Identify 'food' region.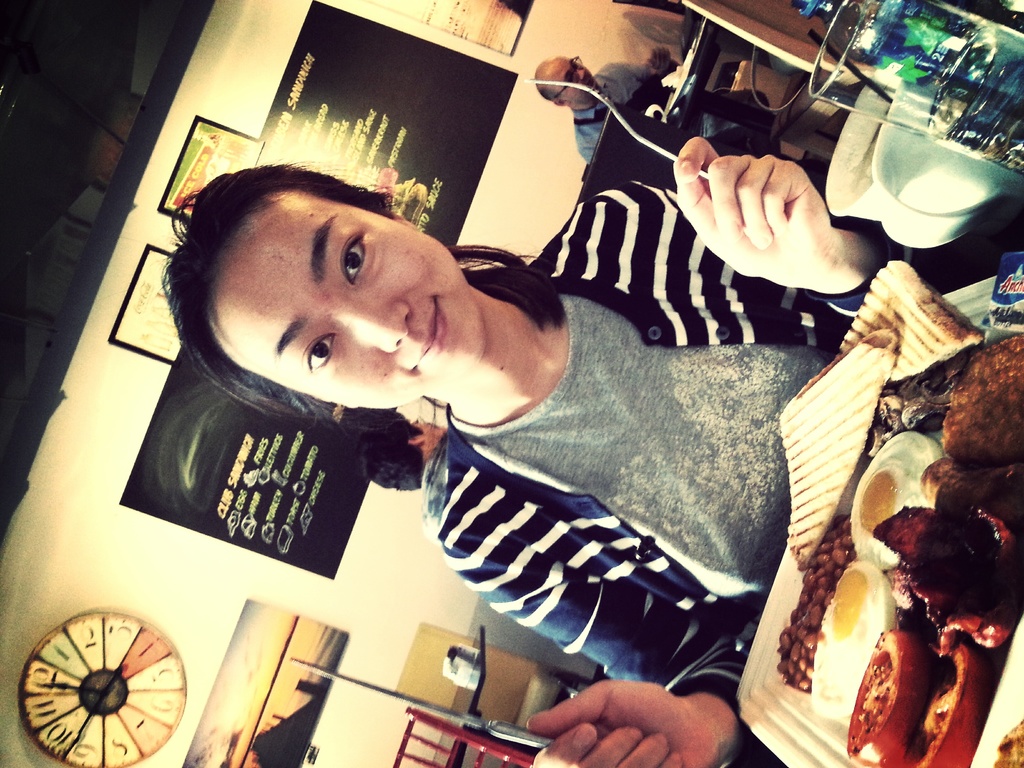
Region: region(842, 637, 934, 767).
